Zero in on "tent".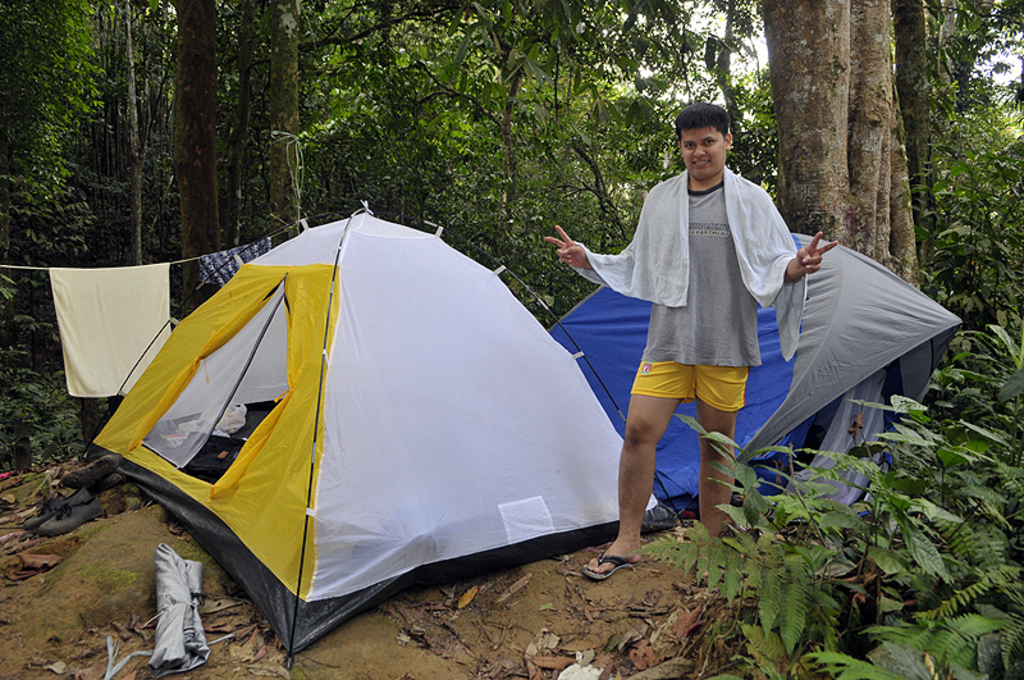
Zeroed in: x1=76 y1=206 x2=645 y2=657.
